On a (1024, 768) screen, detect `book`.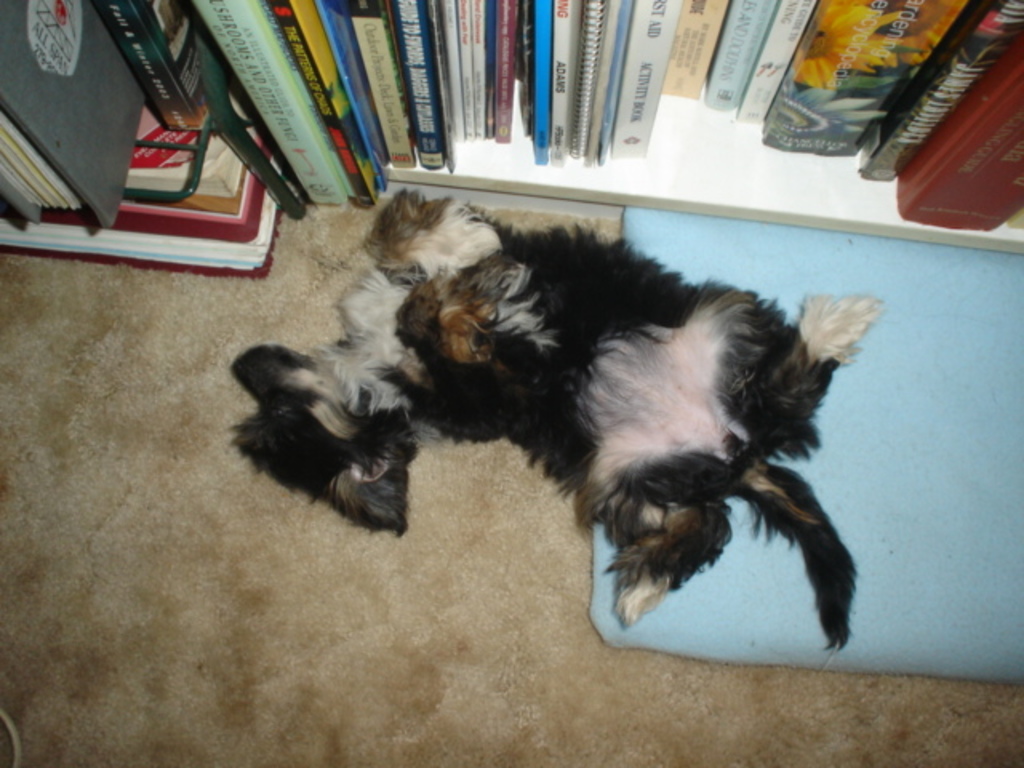
93, 0, 211, 133.
